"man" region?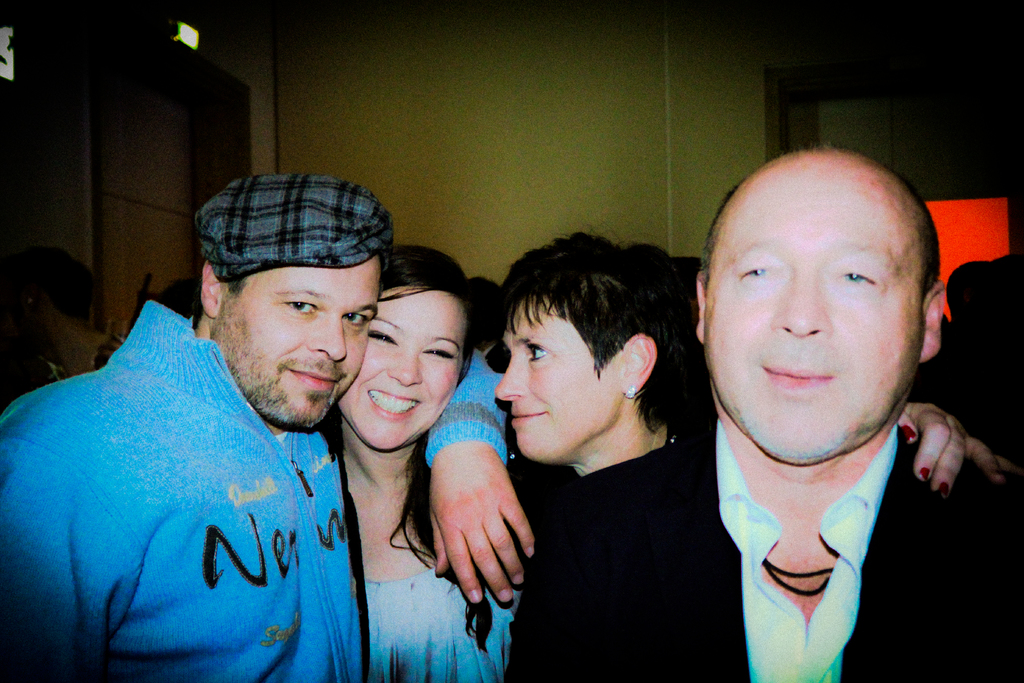
left=501, top=145, right=1023, bottom=682
